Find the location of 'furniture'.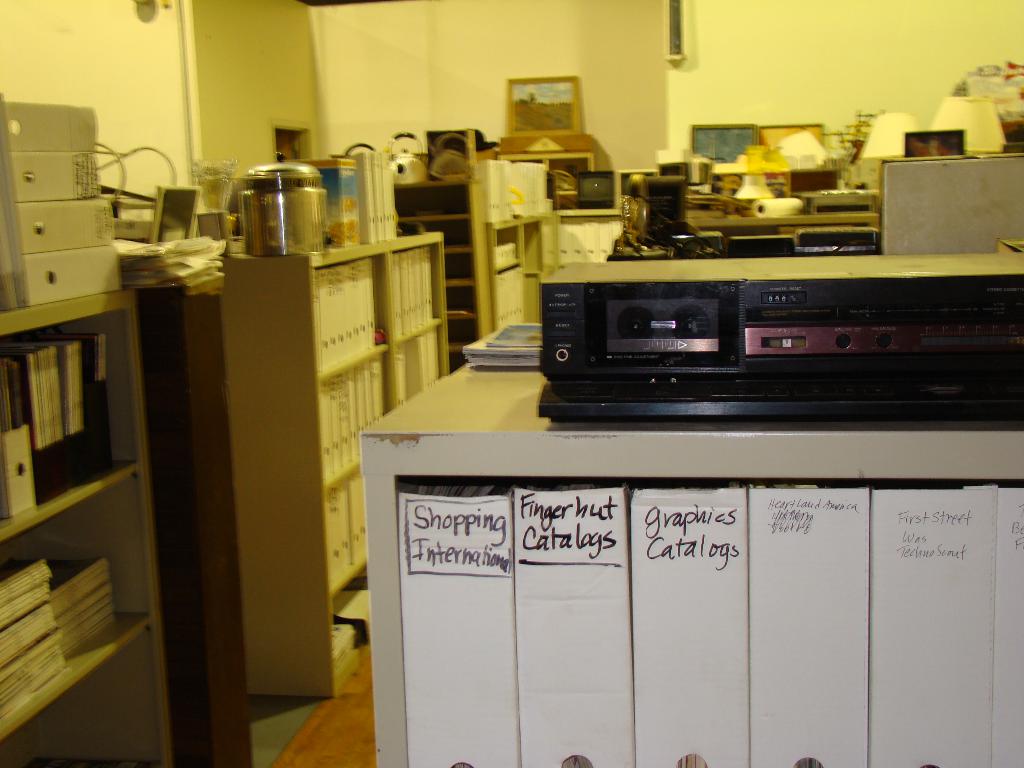
Location: l=392, t=179, r=490, b=393.
